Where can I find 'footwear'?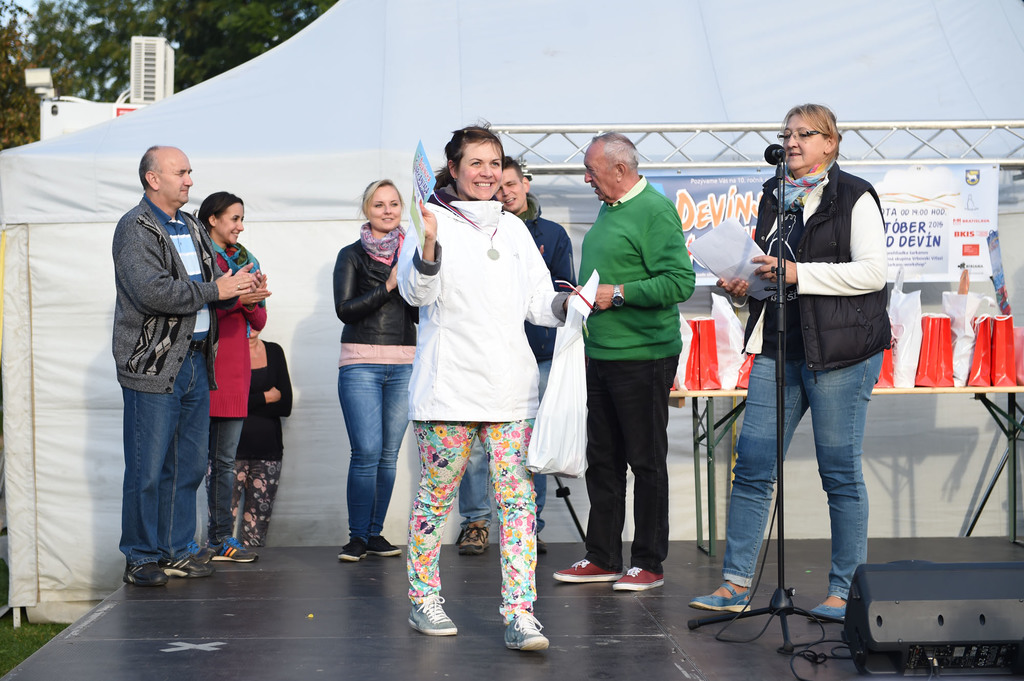
You can find it at Rect(808, 596, 849, 622).
